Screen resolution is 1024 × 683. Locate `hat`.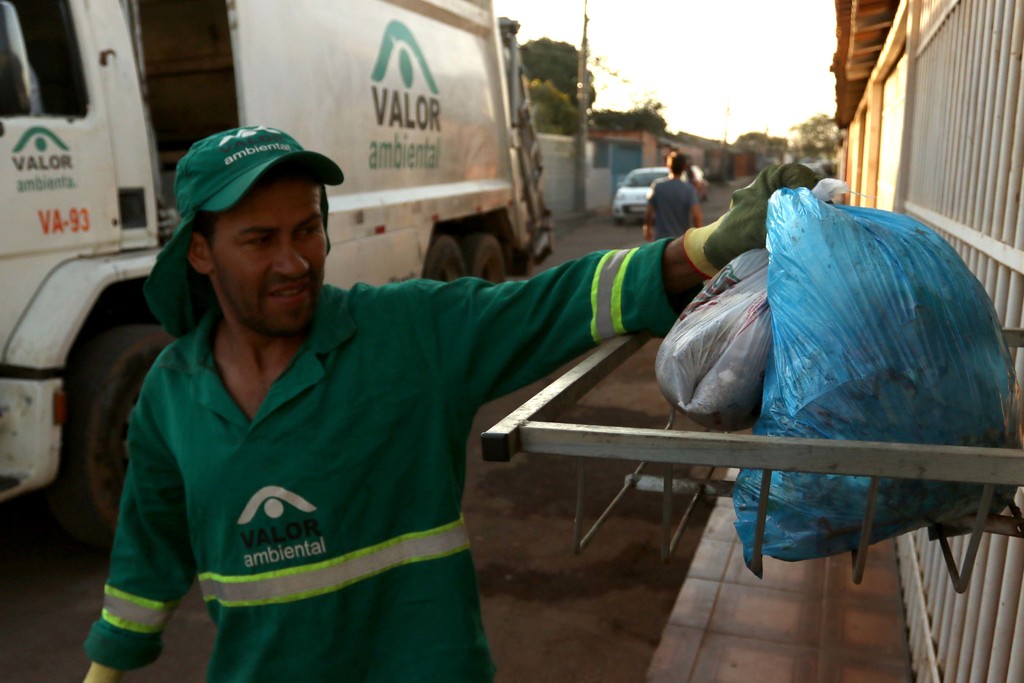
locate(141, 122, 345, 328).
